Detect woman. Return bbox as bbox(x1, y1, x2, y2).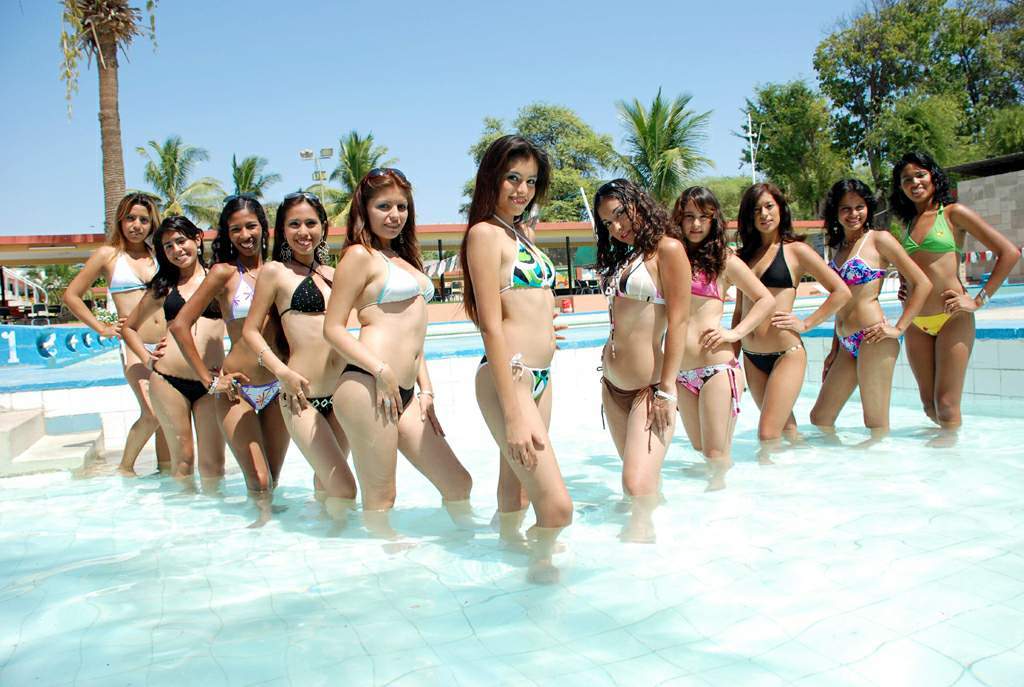
bbox(601, 174, 692, 501).
